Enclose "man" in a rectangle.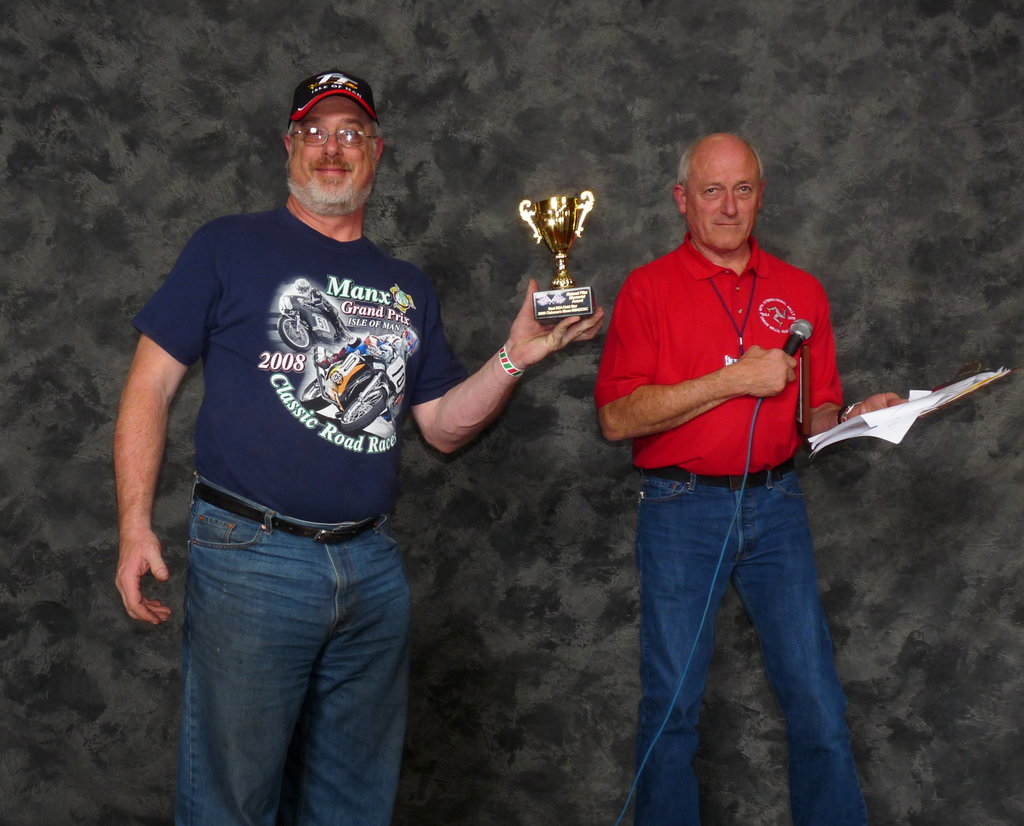
bbox(108, 66, 601, 825).
